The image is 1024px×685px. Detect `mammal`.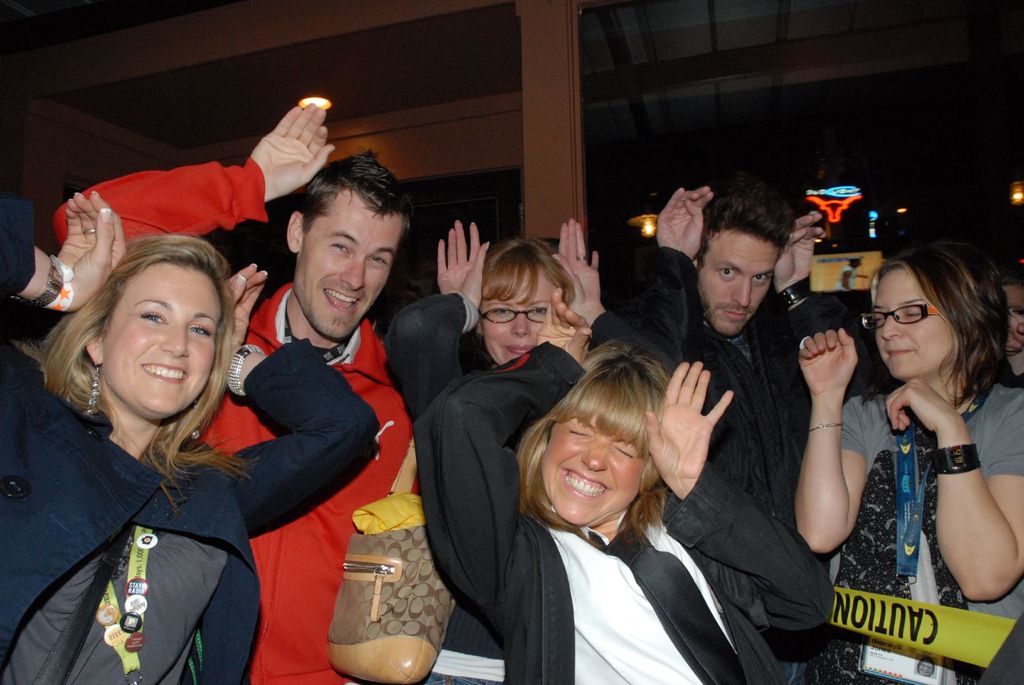
Detection: region(990, 256, 1023, 384).
